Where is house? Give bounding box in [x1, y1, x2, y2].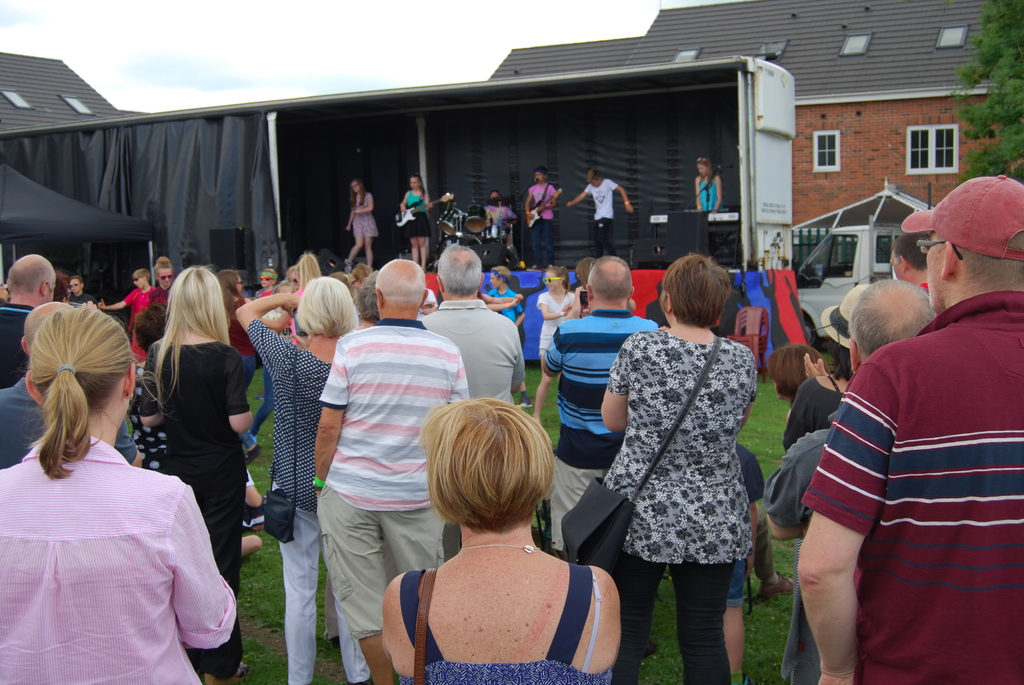
[492, 0, 1023, 276].
